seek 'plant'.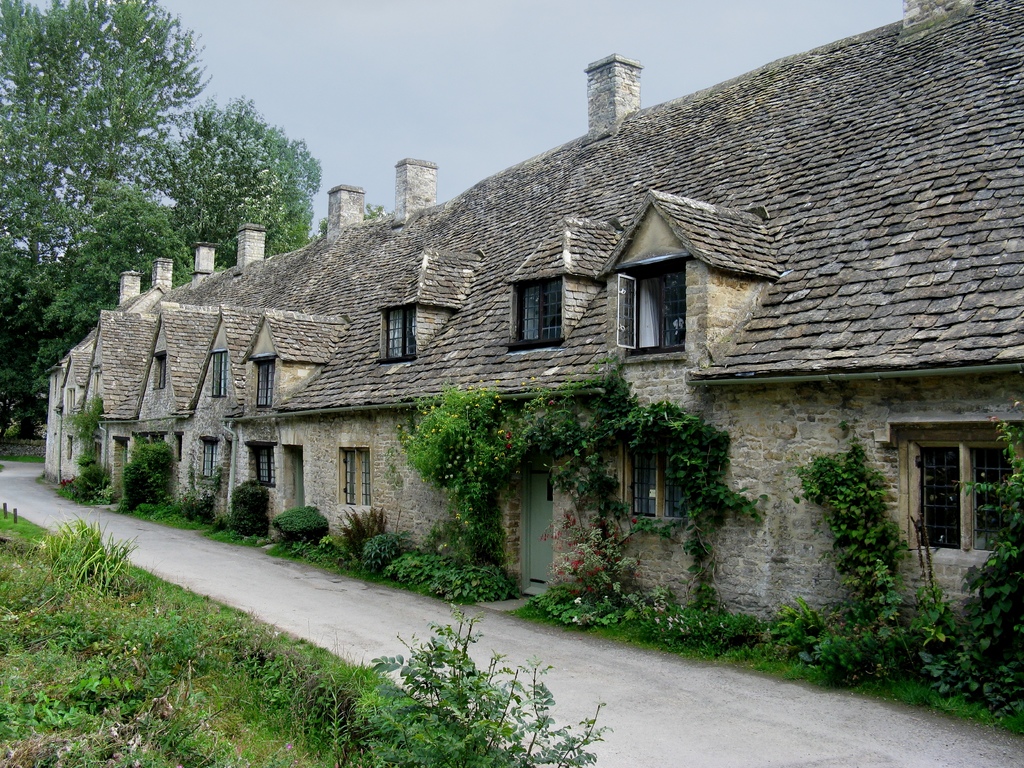
[left=218, top=479, right=268, bottom=537].
